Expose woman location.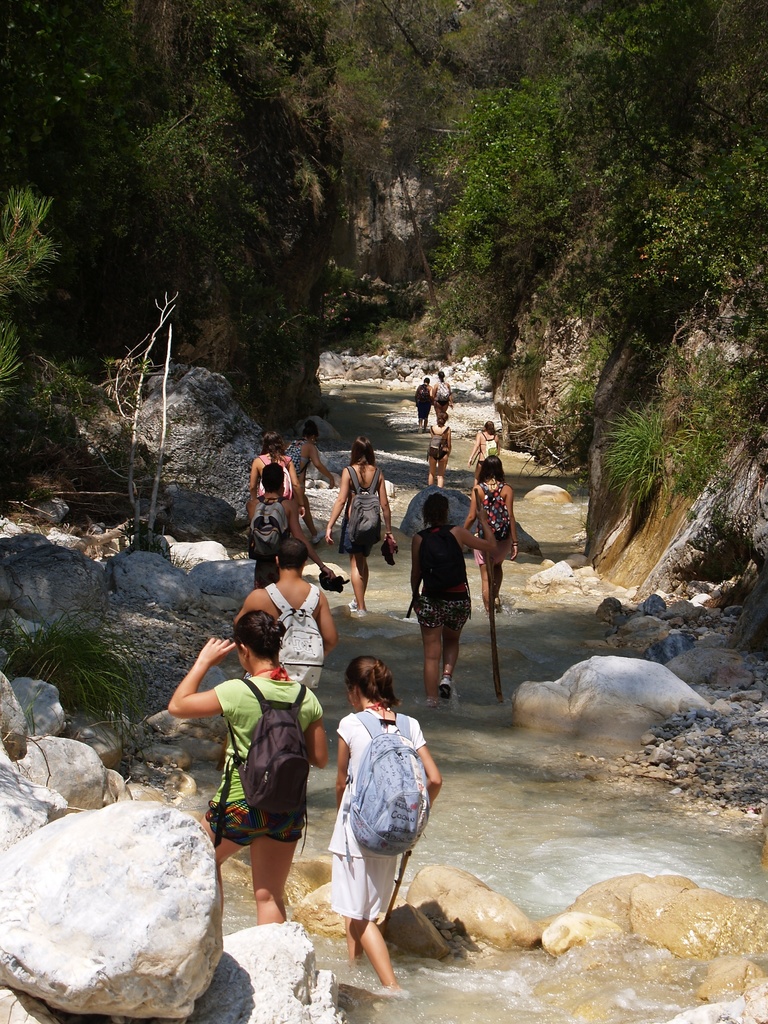
Exposed at 273, 421, 335, 491.
